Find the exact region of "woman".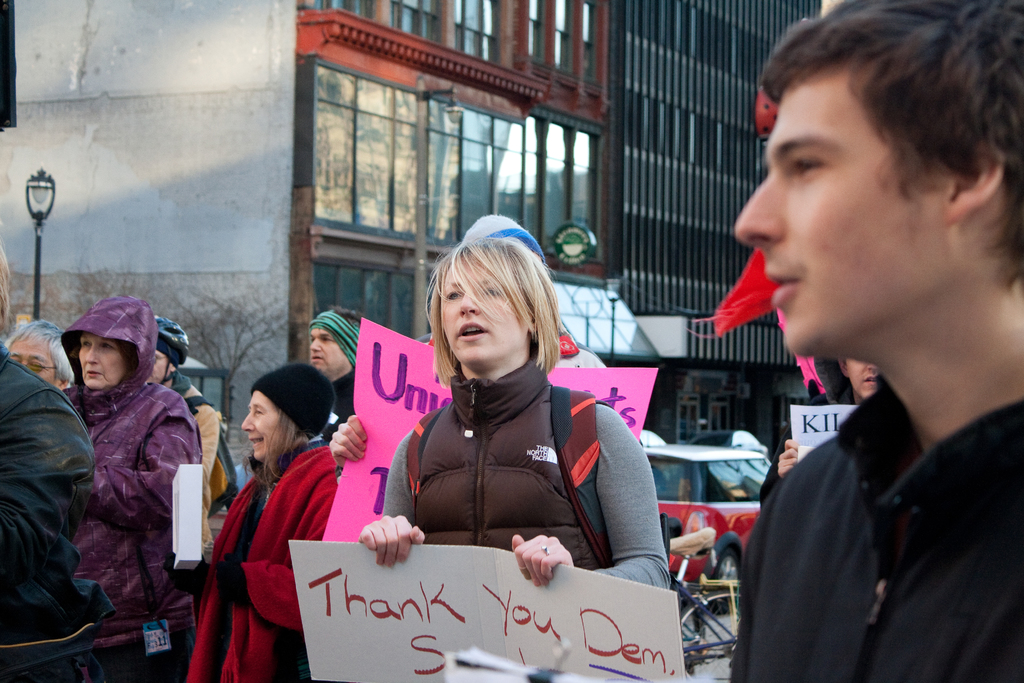
Exact region: Rect(751, 349, 879, 497).
